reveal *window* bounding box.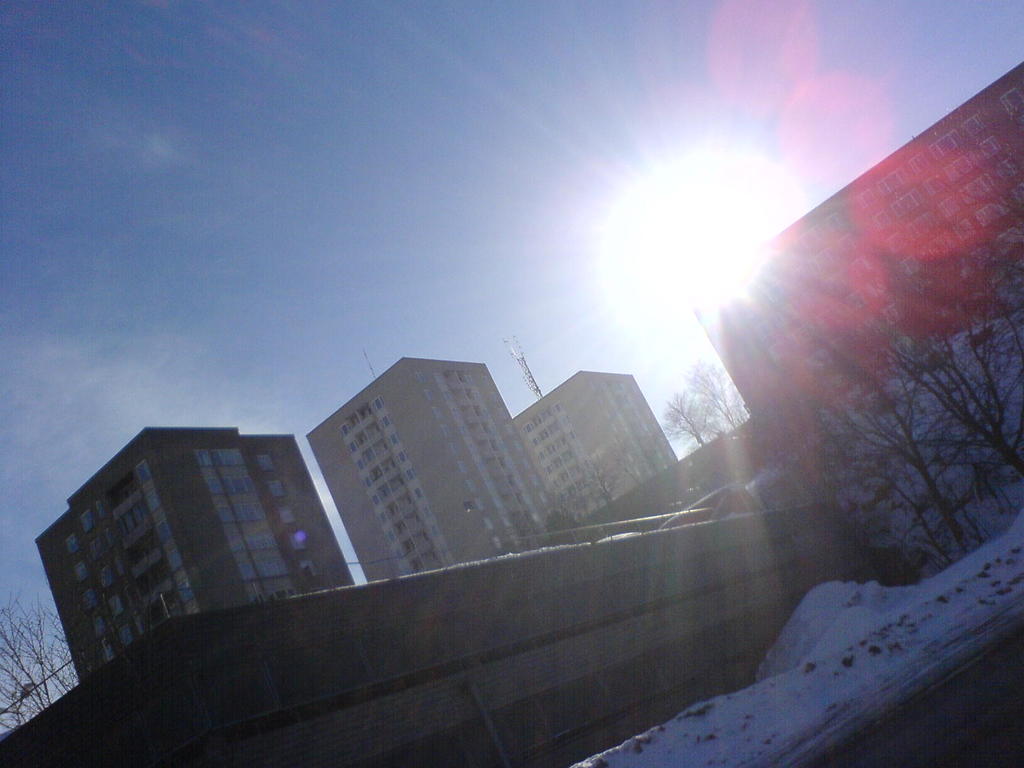
Revealed: box(71, 561, 87, 585).
